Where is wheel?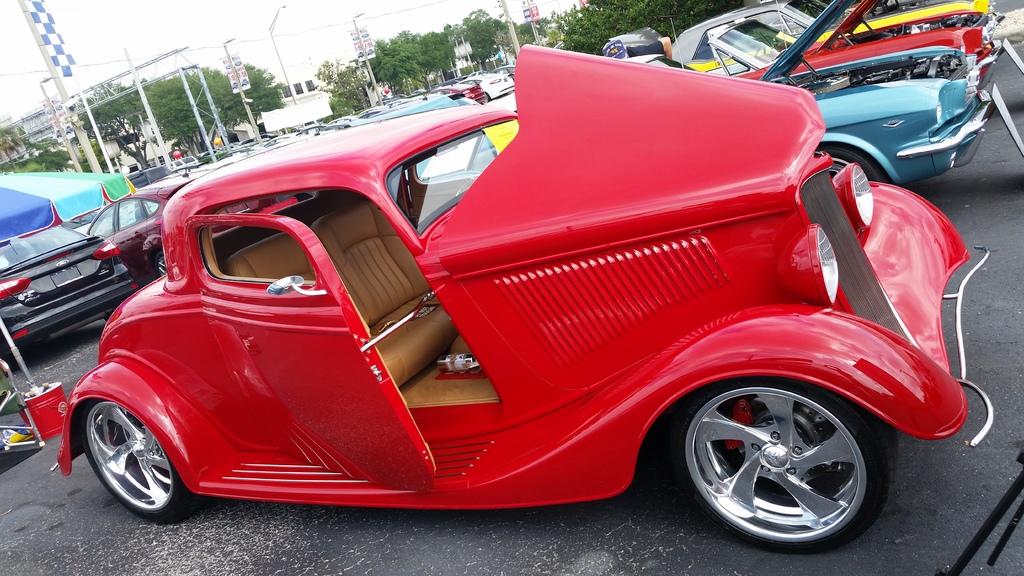
<bbox>656, 371, 892, 557</bbox>.
